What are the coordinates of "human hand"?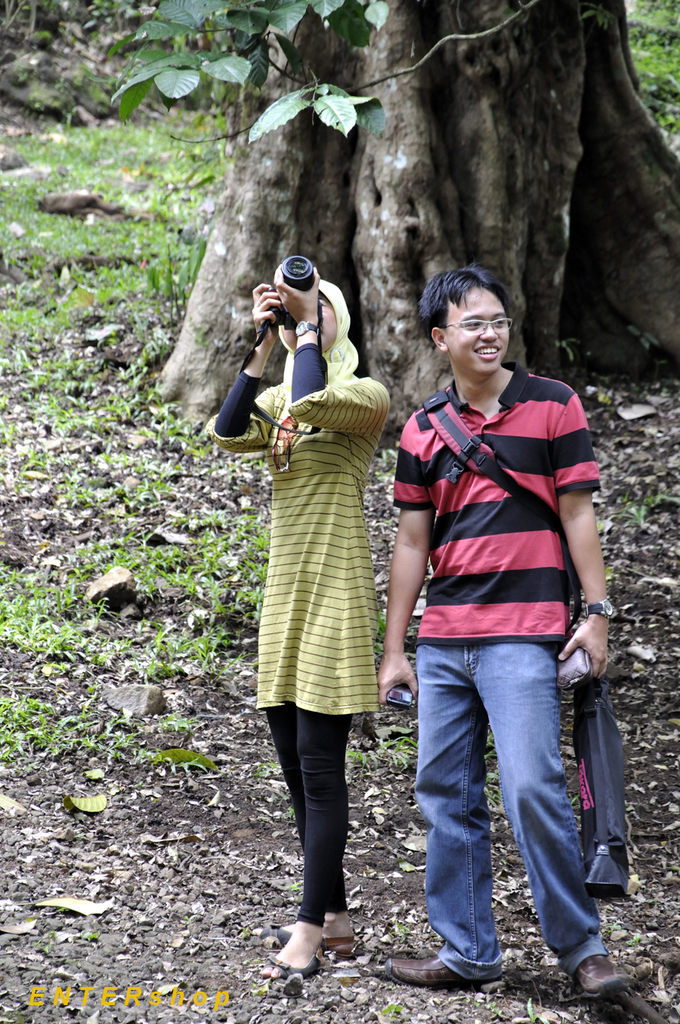
detection(557, 611, 612, 674).
